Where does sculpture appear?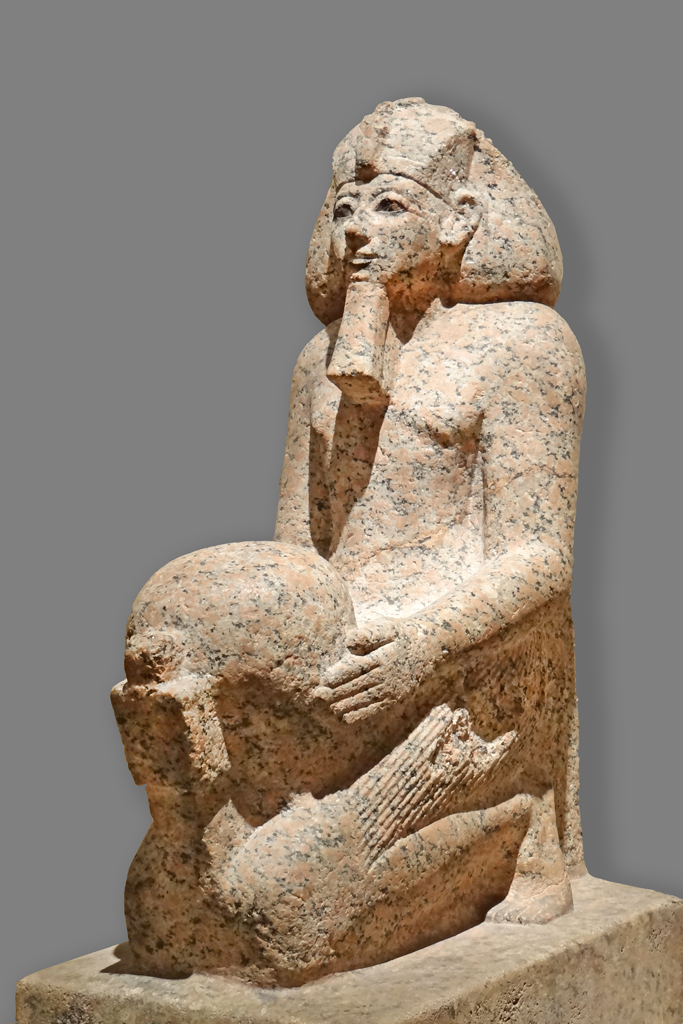
Appears at [108, 92, 590, 995].
